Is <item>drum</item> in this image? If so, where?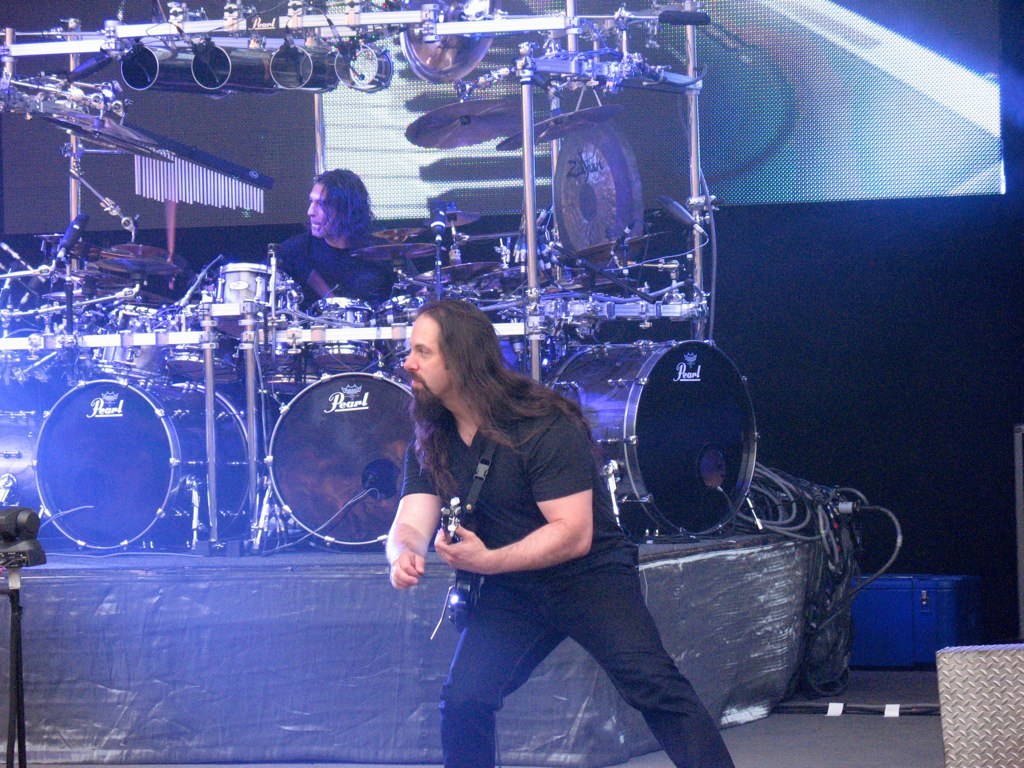
Yes, at crop(31, 377, 251, 548).
